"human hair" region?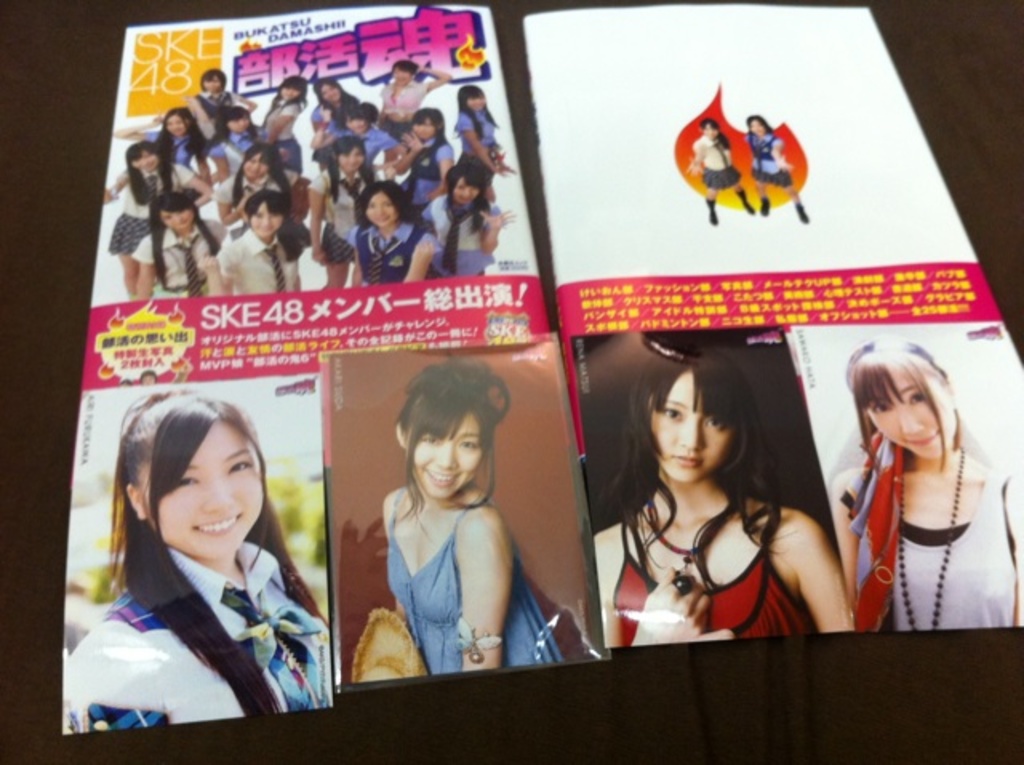
(x1=440, y1=162, x2=491, y2=234)
